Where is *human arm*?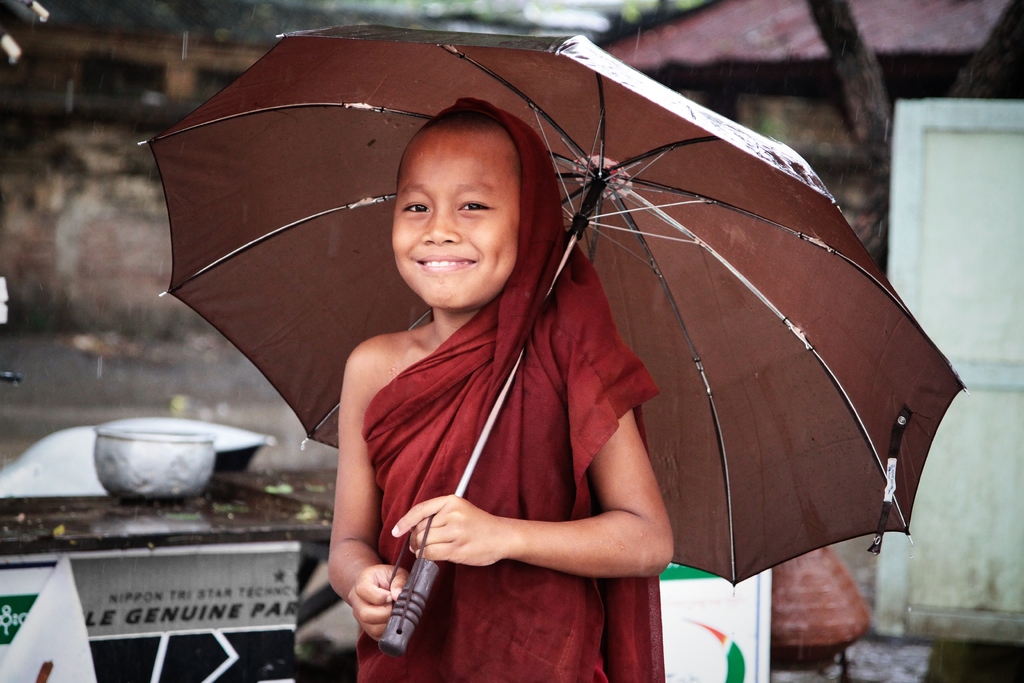
box(346, 404, 703, 623).
